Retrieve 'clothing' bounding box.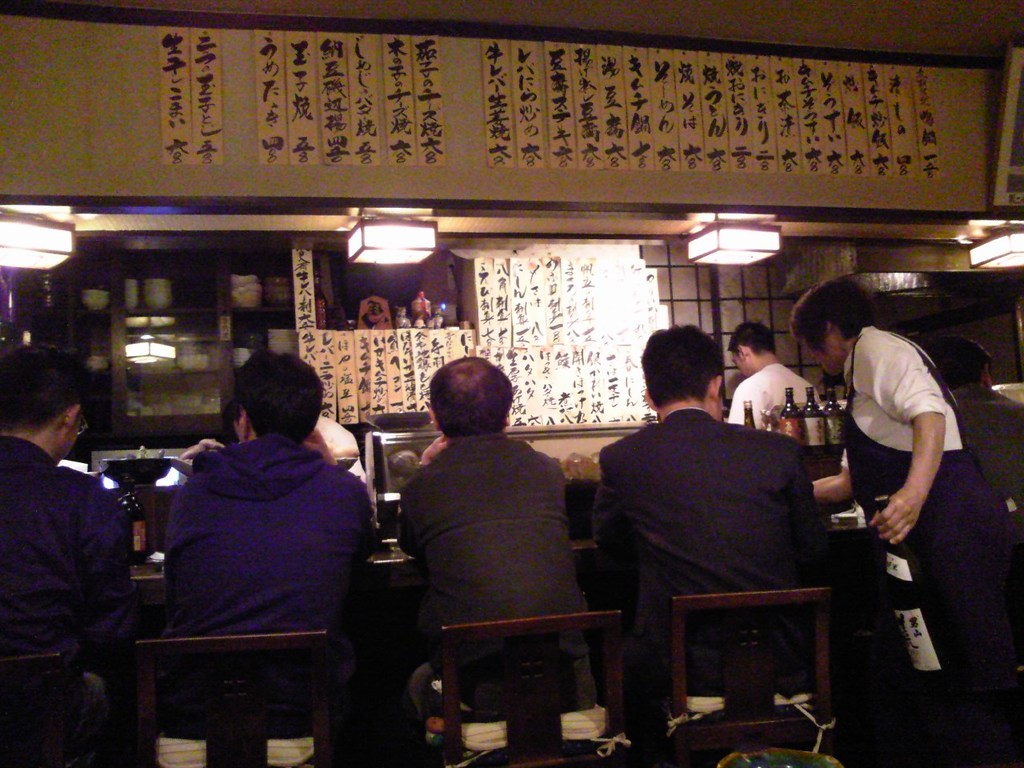
Bounding box: bbox(169, 430, 382, 714).
